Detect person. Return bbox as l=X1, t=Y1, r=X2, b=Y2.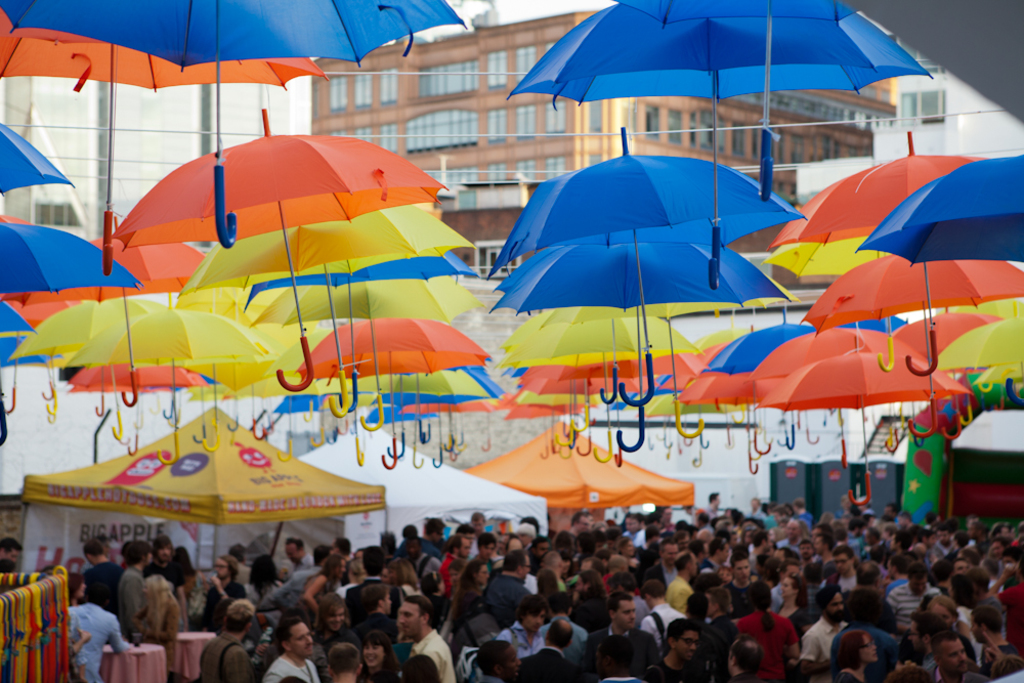
l=742, t=584, r=808, b=676.
